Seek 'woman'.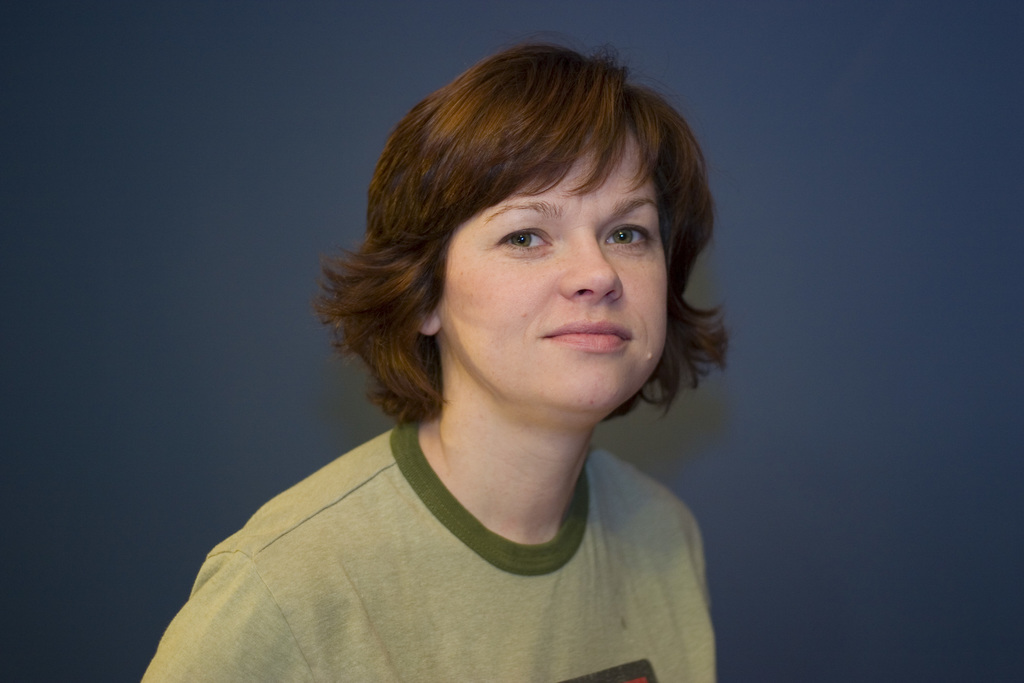
205/42/794/650.
